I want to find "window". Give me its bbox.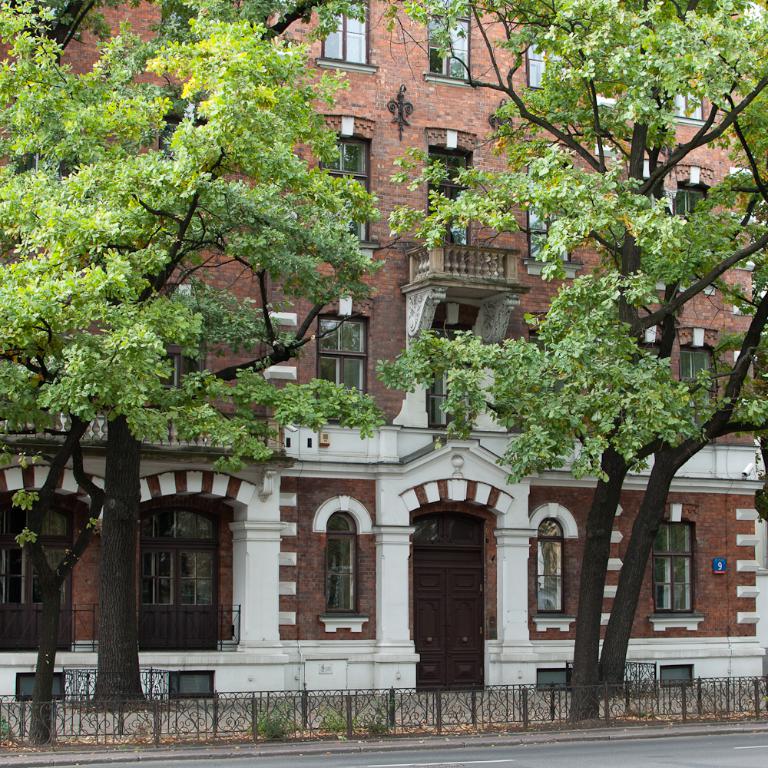
select_region(317, 298, 372, 426).
